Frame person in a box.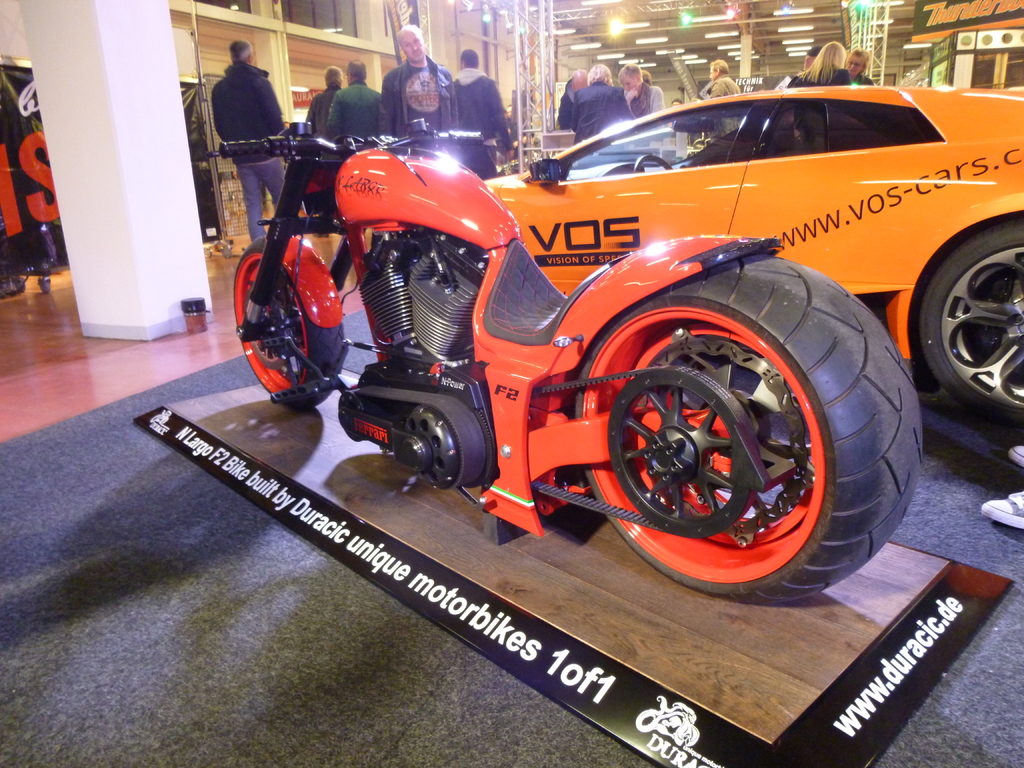
<region>558, 67, 593, 128</region>.
